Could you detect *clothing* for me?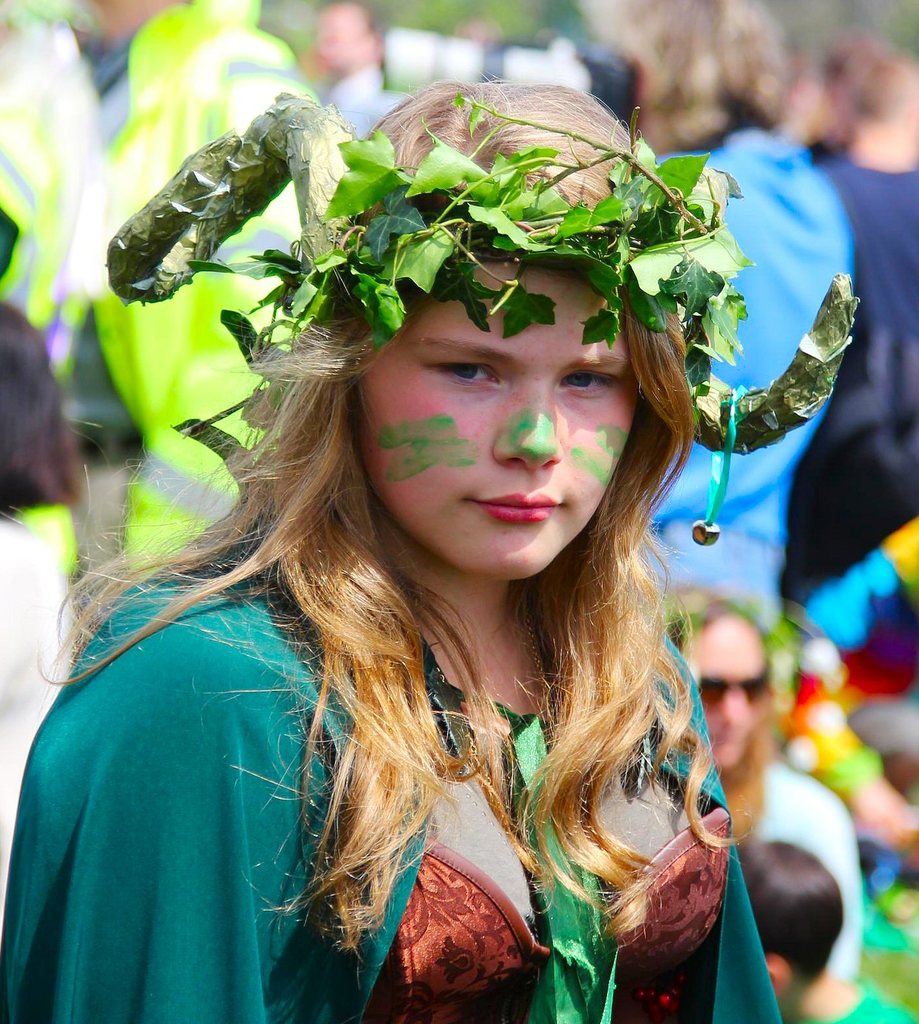
Detection result: locate(674, 113, 853, 614).
